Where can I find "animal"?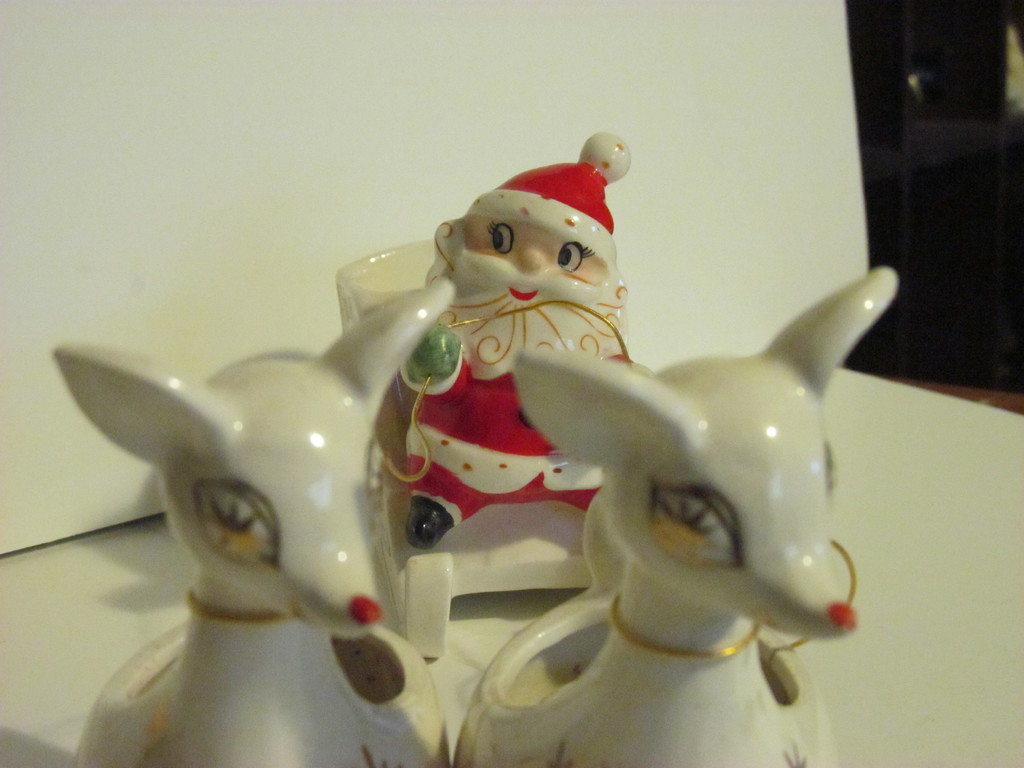
You can find it at {"left": 54, "top": 348, "right": 454, "bottom": 767}.
